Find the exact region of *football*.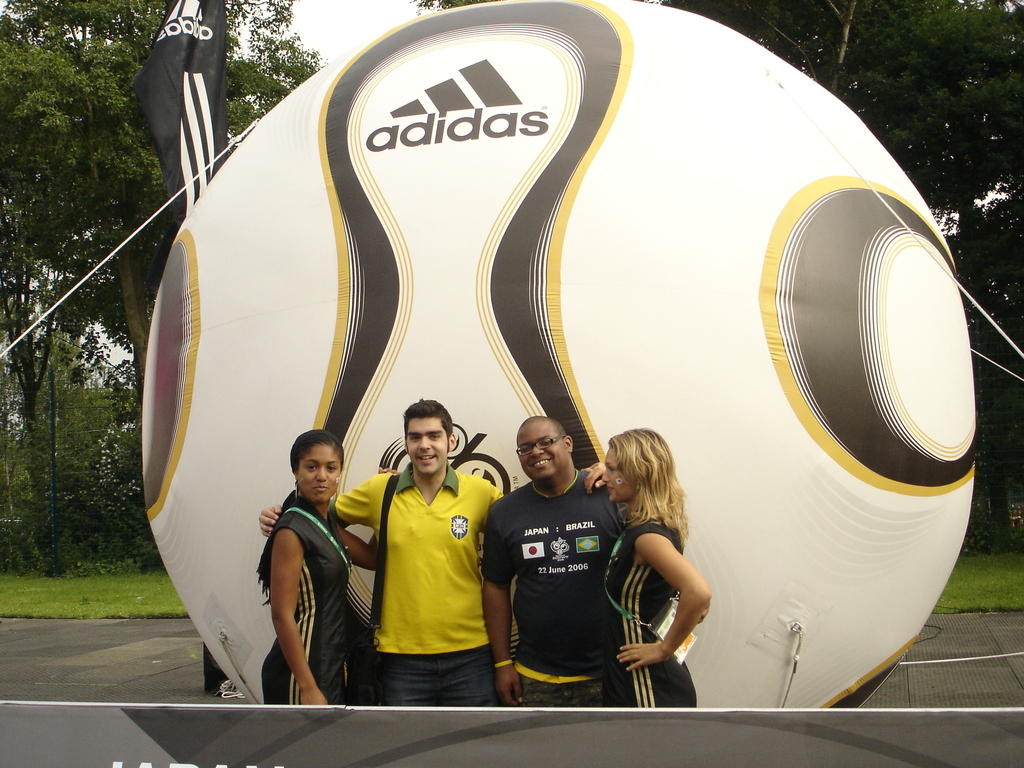
Exact region: l=140, t=0, r=973, b=719.
